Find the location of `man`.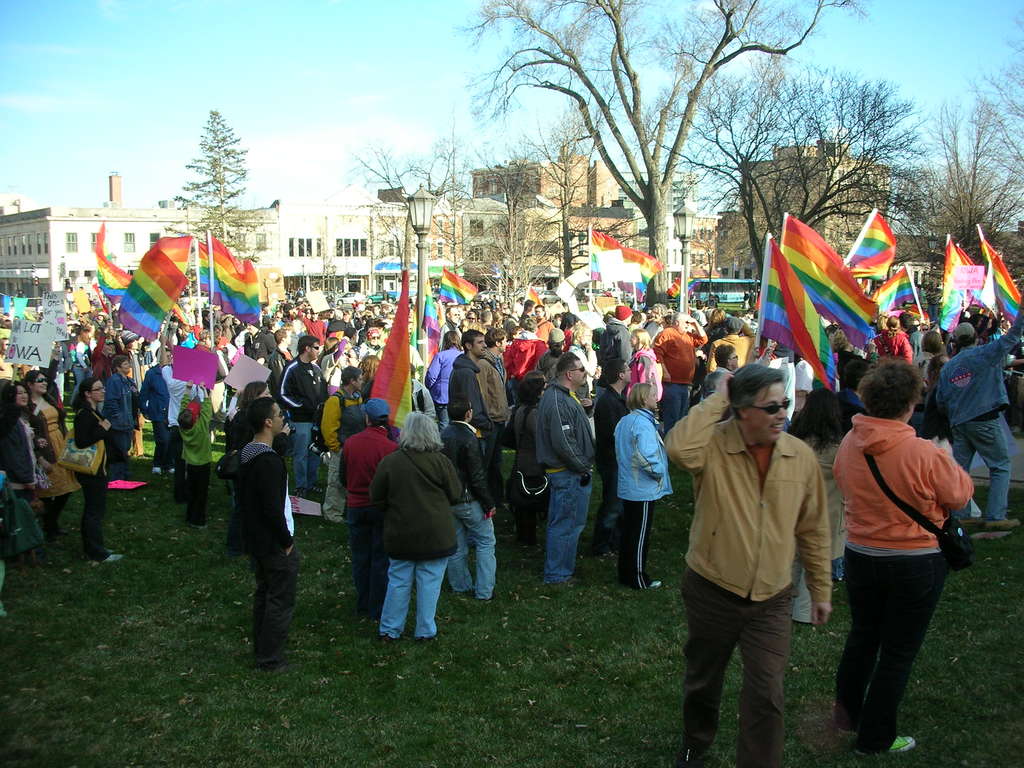
Location: 537, 353, 594, 590.
